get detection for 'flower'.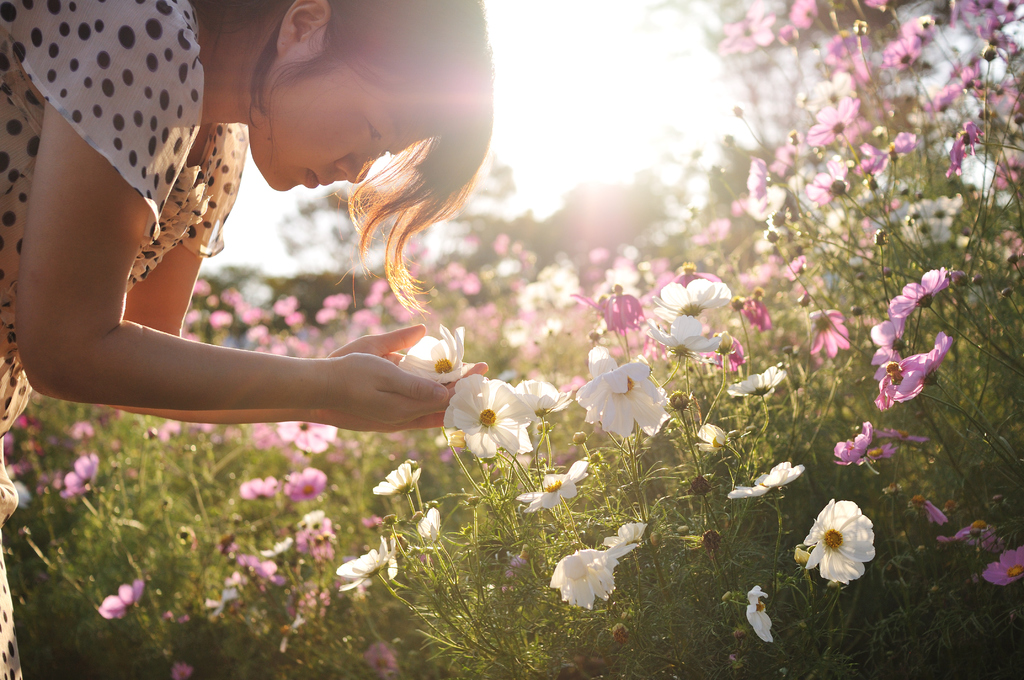
Detection: 283:462:325:497.
